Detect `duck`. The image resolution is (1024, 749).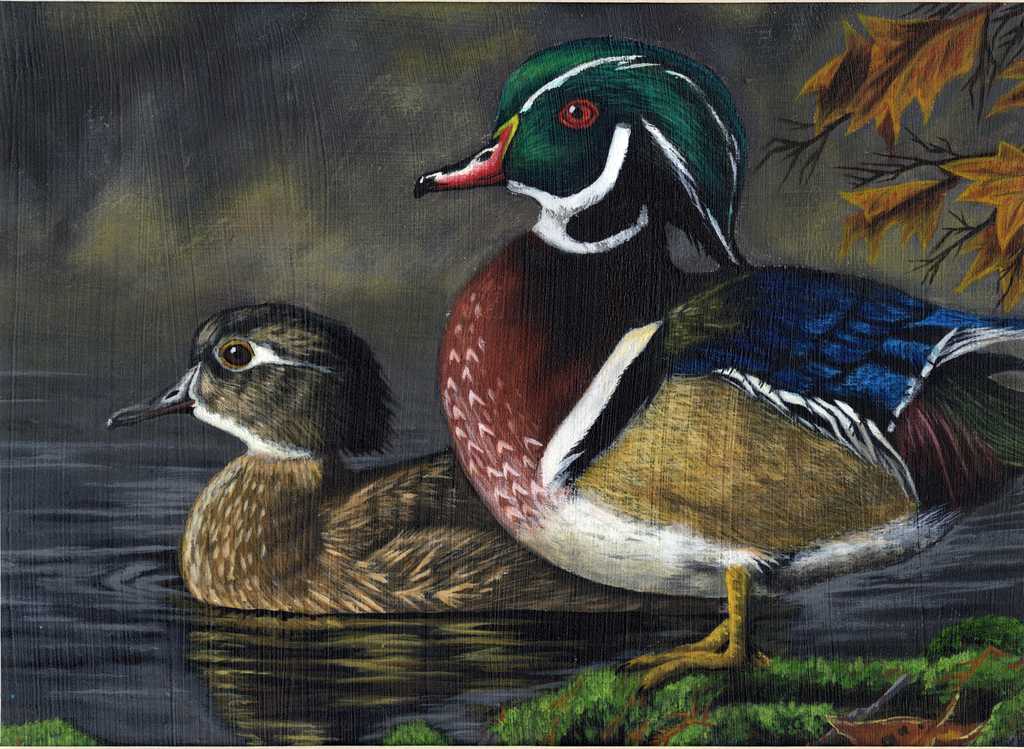
101,301,703,616.
